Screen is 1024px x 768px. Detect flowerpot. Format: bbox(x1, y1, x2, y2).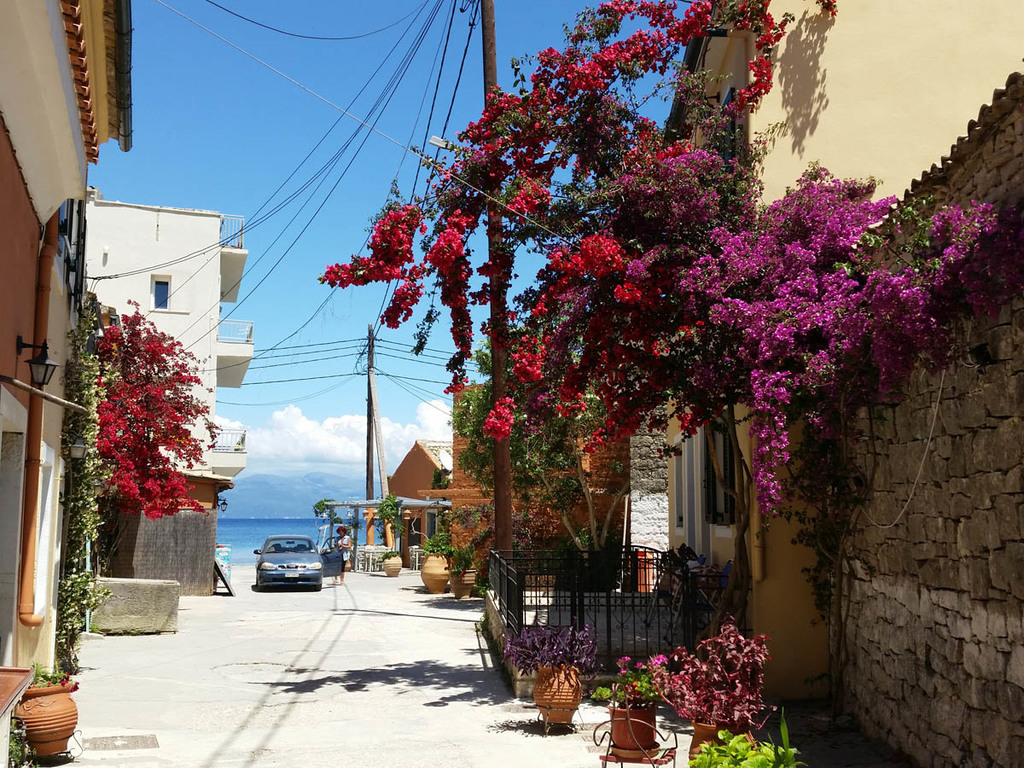
bbox(692, 723, 752, 767).
